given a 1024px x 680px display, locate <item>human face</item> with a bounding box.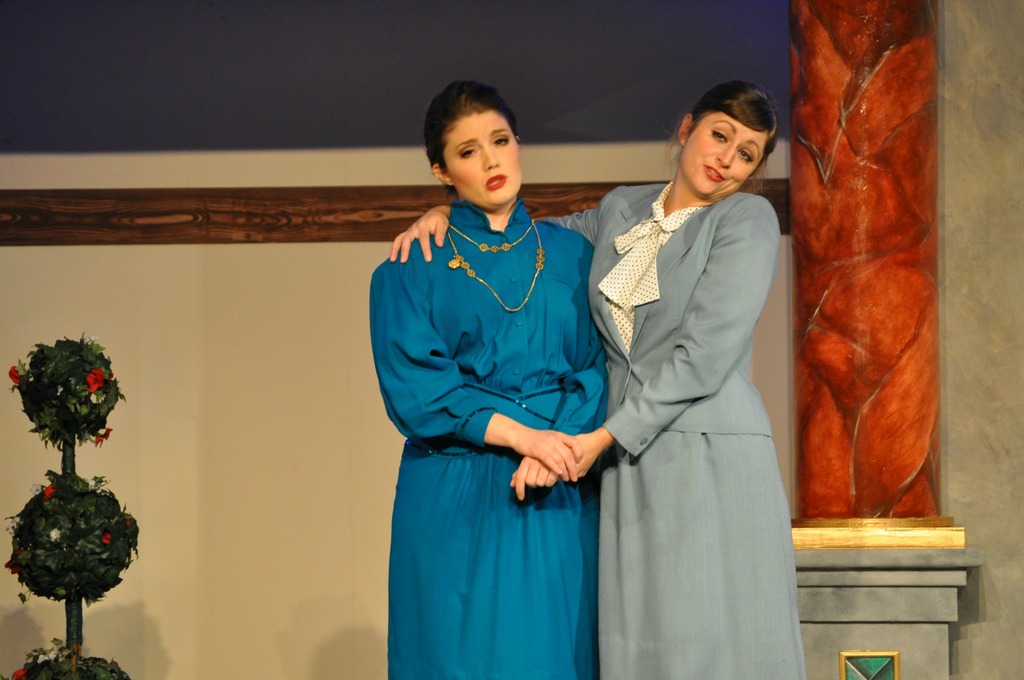
Located: Rect(676, 109, 771, 197).
